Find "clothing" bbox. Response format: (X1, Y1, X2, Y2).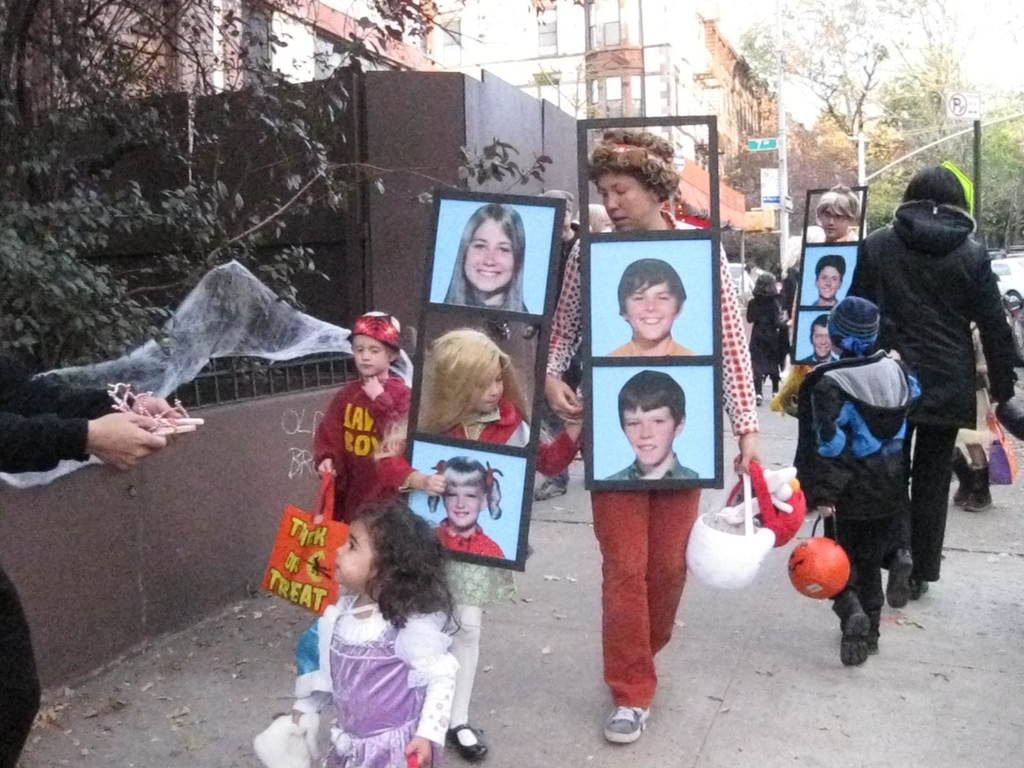
(547, 209, 757, 735).
